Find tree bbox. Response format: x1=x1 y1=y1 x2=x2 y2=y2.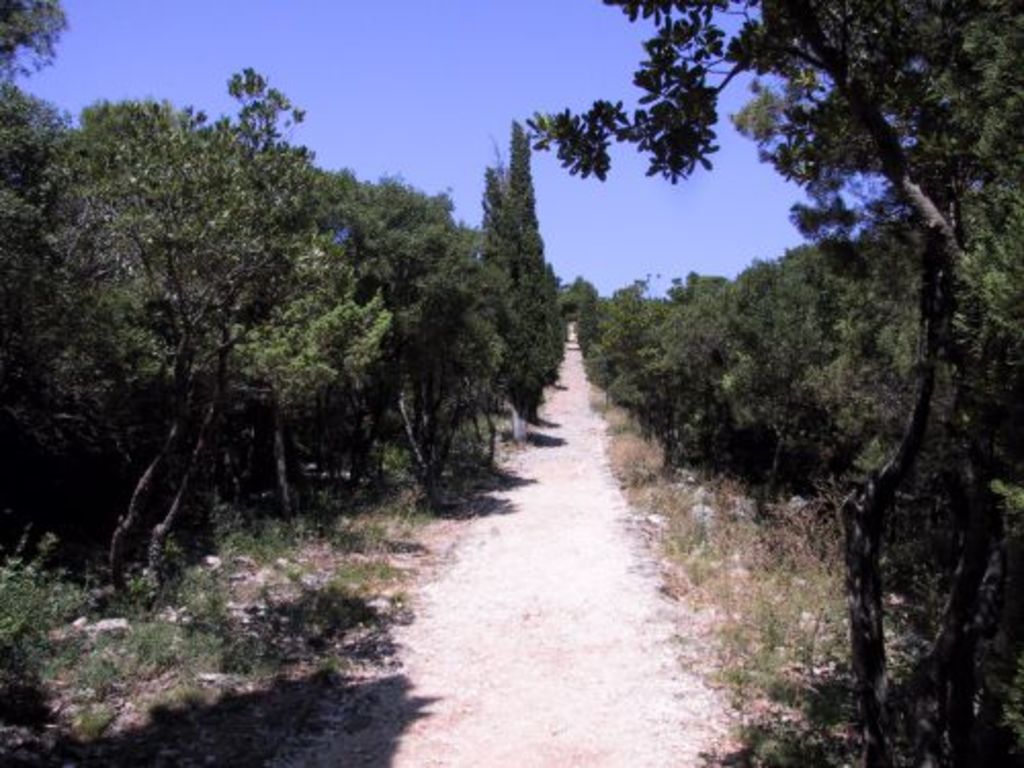
x1=604 y1=270 x2=657 y2=360.
